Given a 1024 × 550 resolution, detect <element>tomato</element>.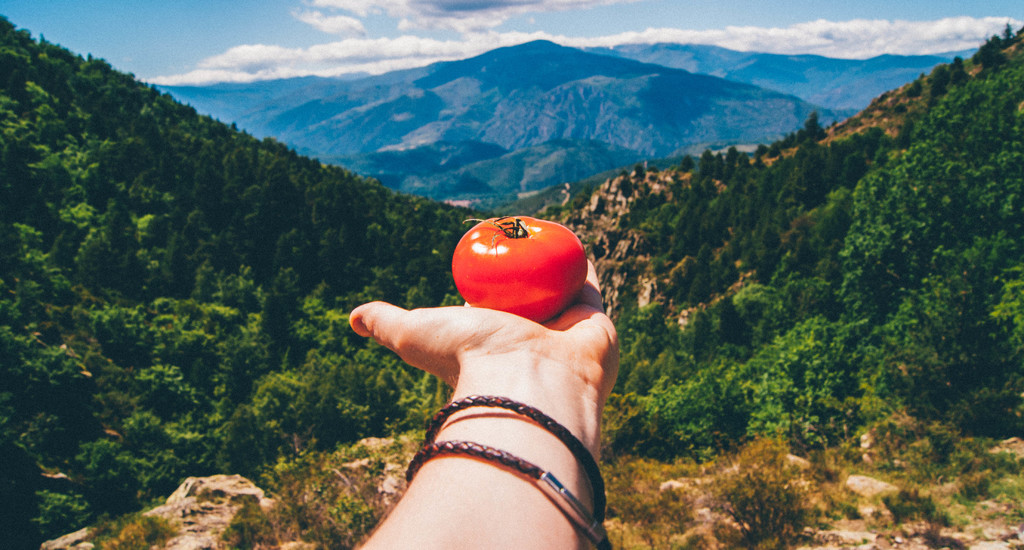
{"left": 445, "top": 212, "right": 591, "bottom": 326}.
